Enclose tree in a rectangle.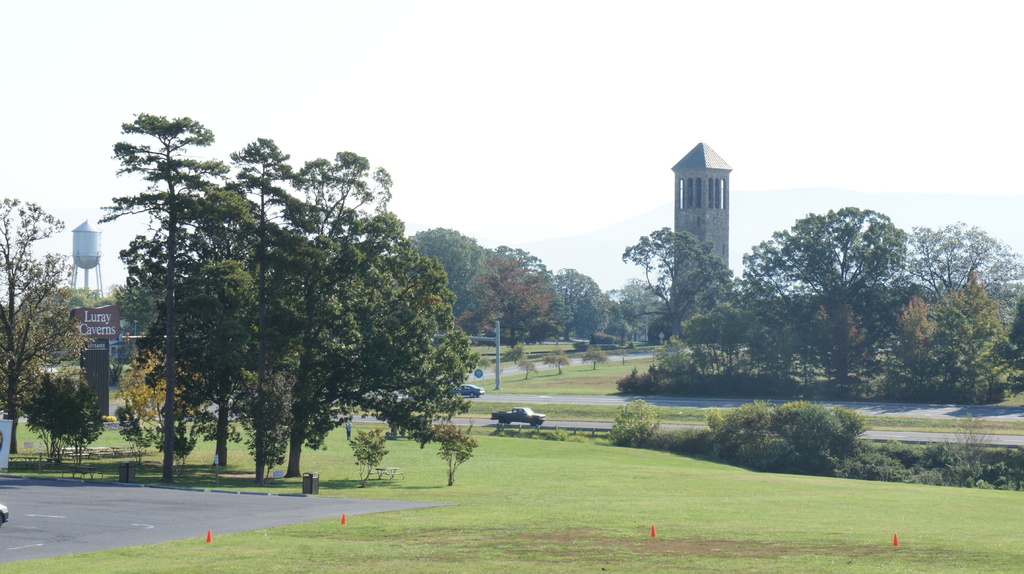
box=[42, 377, 94, 444].
